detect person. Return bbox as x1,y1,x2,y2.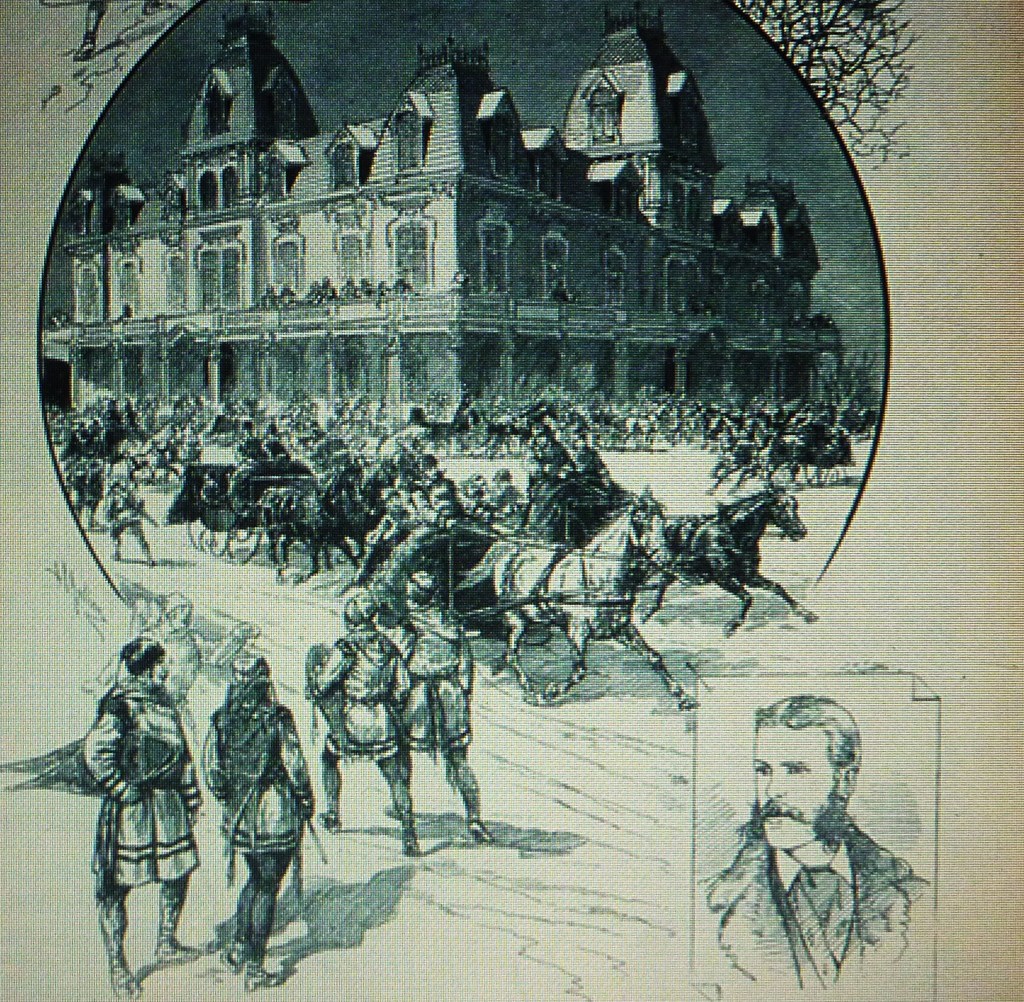
307,581,433,870.
